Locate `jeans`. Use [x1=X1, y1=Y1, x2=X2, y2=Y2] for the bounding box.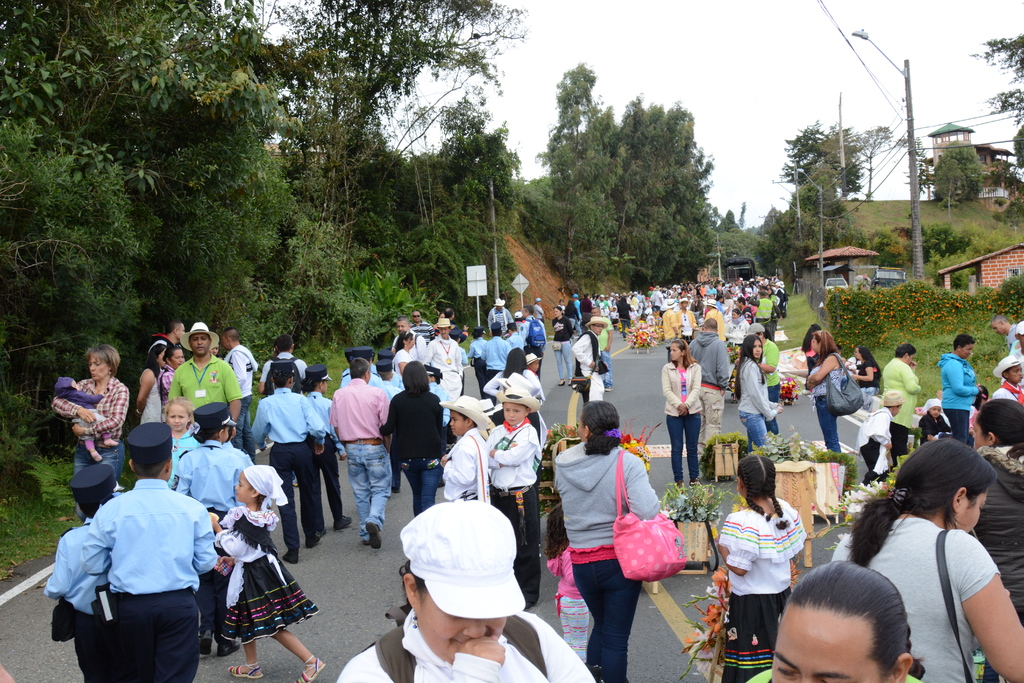
[x1=554, y1=340, x2=572, y2=378].
